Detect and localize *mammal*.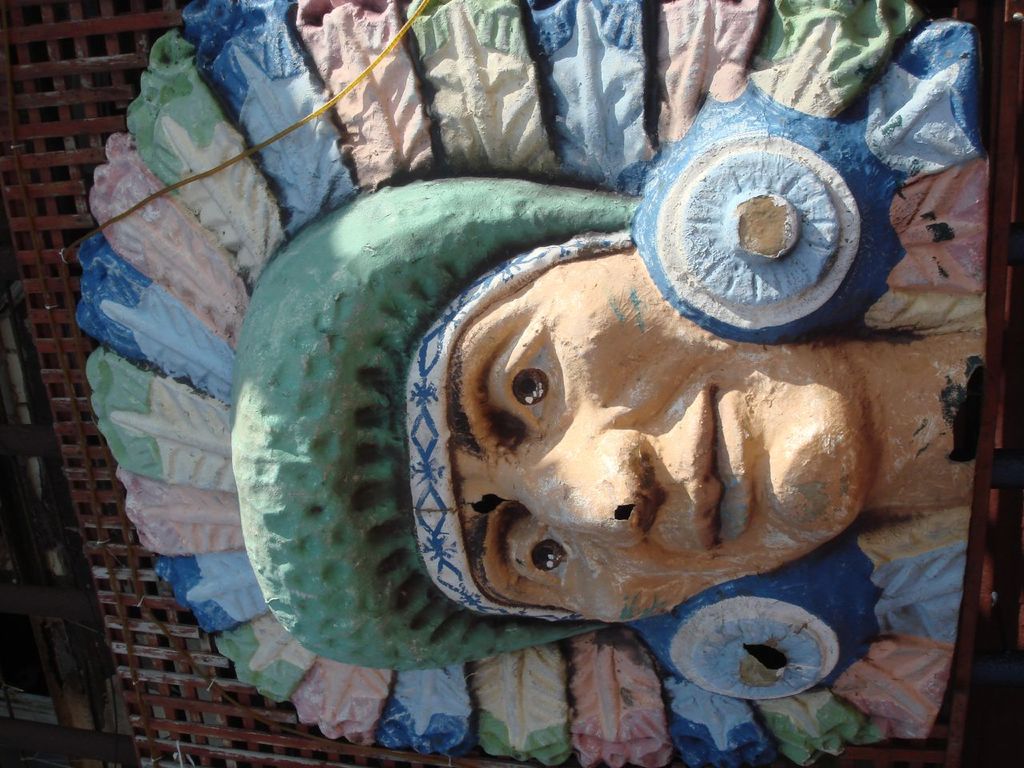
Localized at 81,0,986,767.
